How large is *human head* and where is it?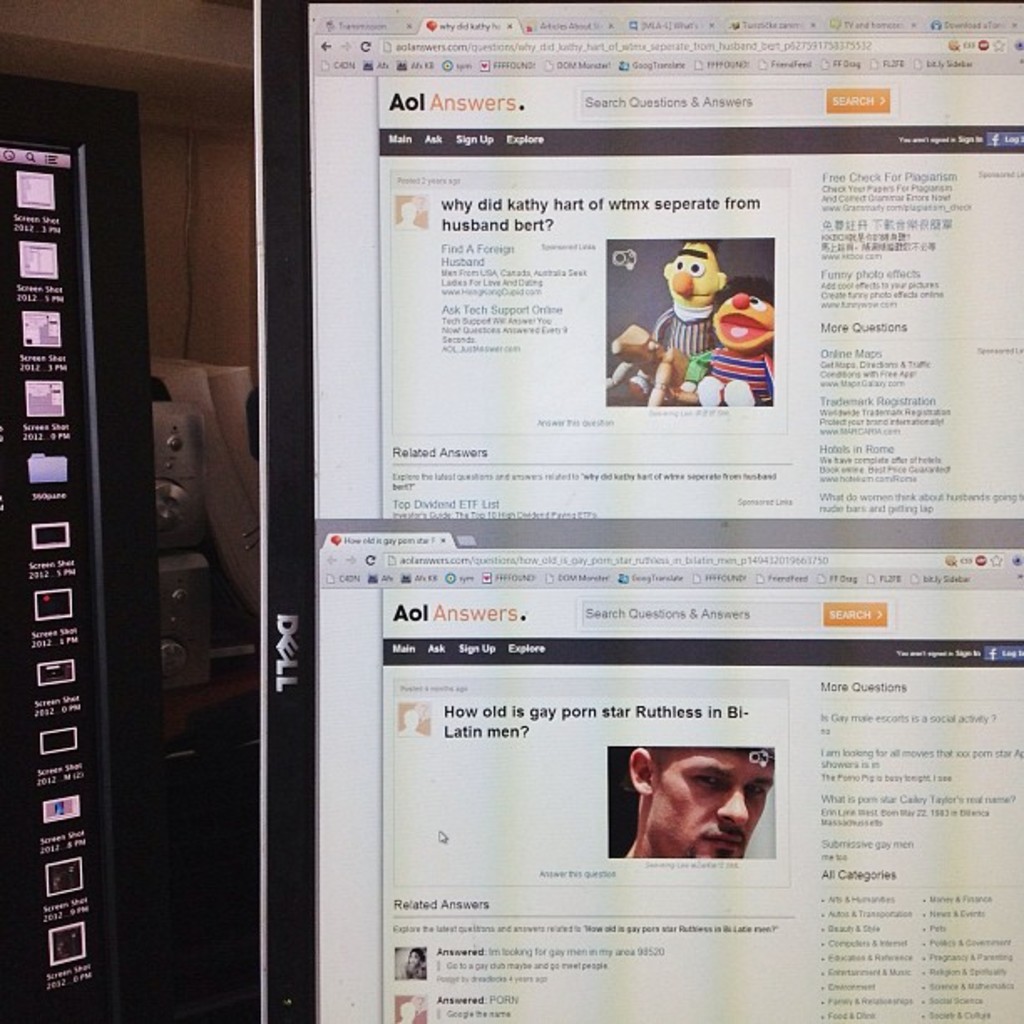
Bounding box: region(658, 241, 726, 315).
